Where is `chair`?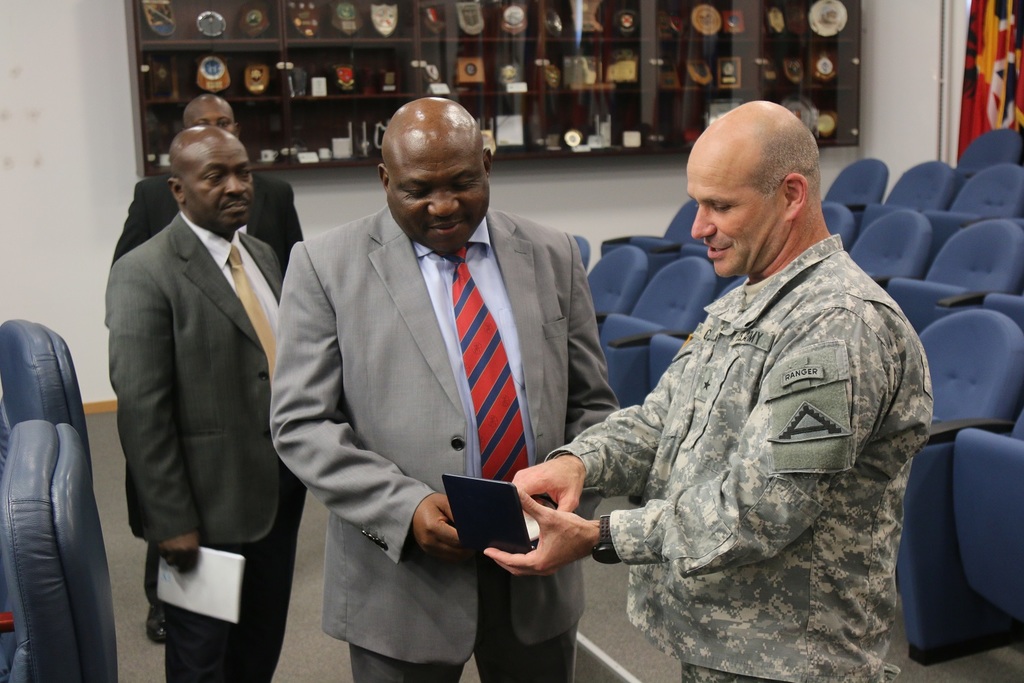
827,158,890,232.
